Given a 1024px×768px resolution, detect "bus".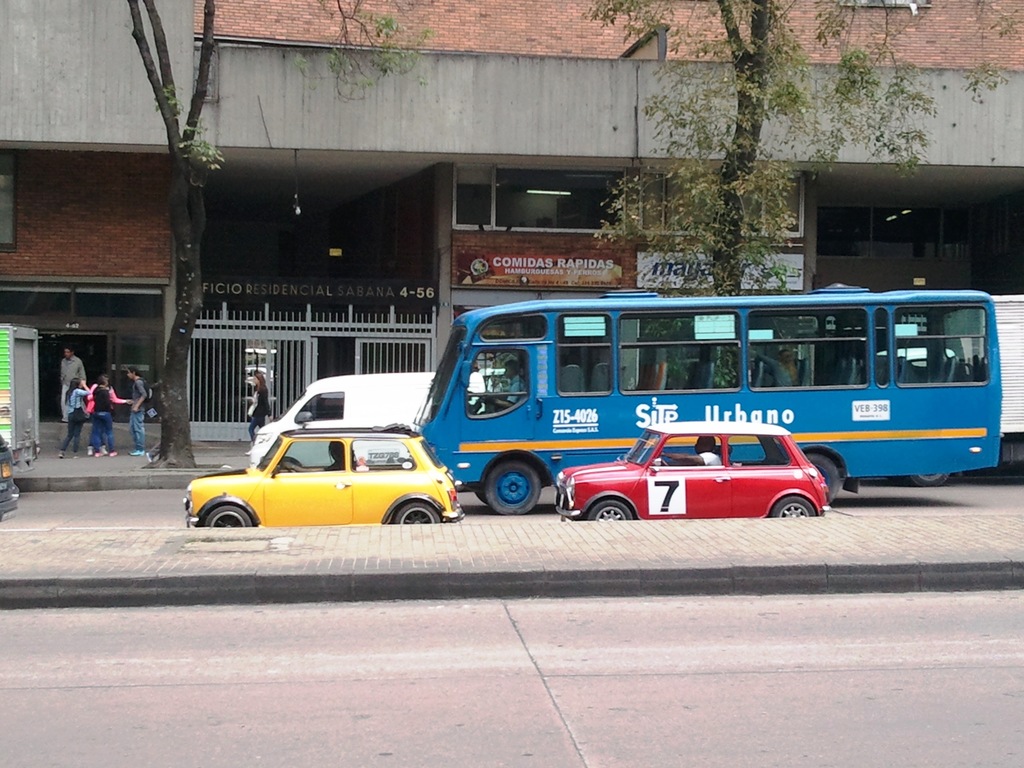
417:283:1001:517.
